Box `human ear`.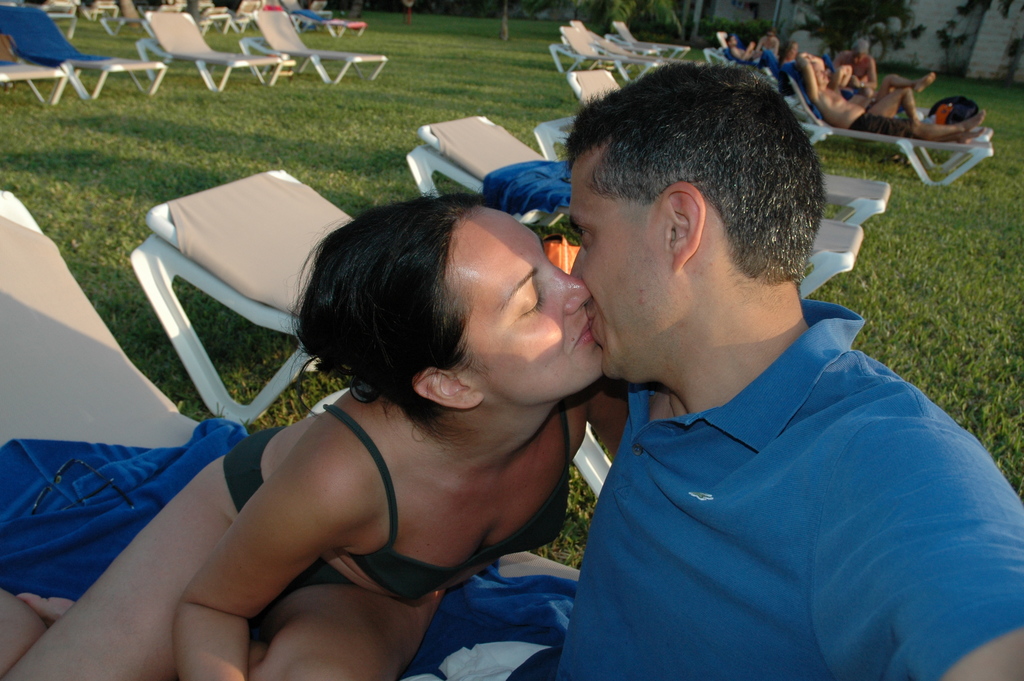
(left=414, top=368, right=481, bottom=408).
